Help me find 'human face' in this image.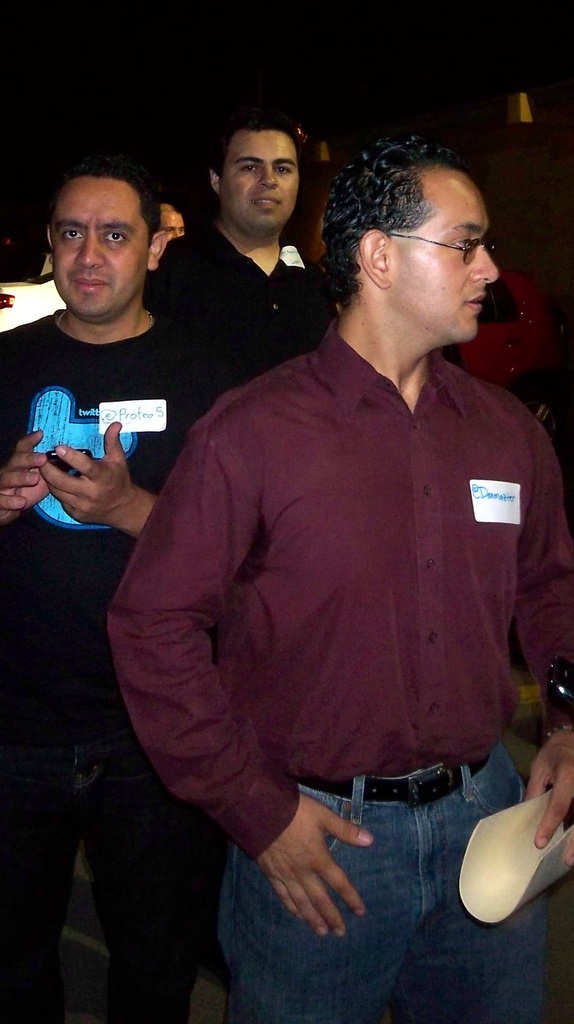
Found it: 218/125/295/234.
